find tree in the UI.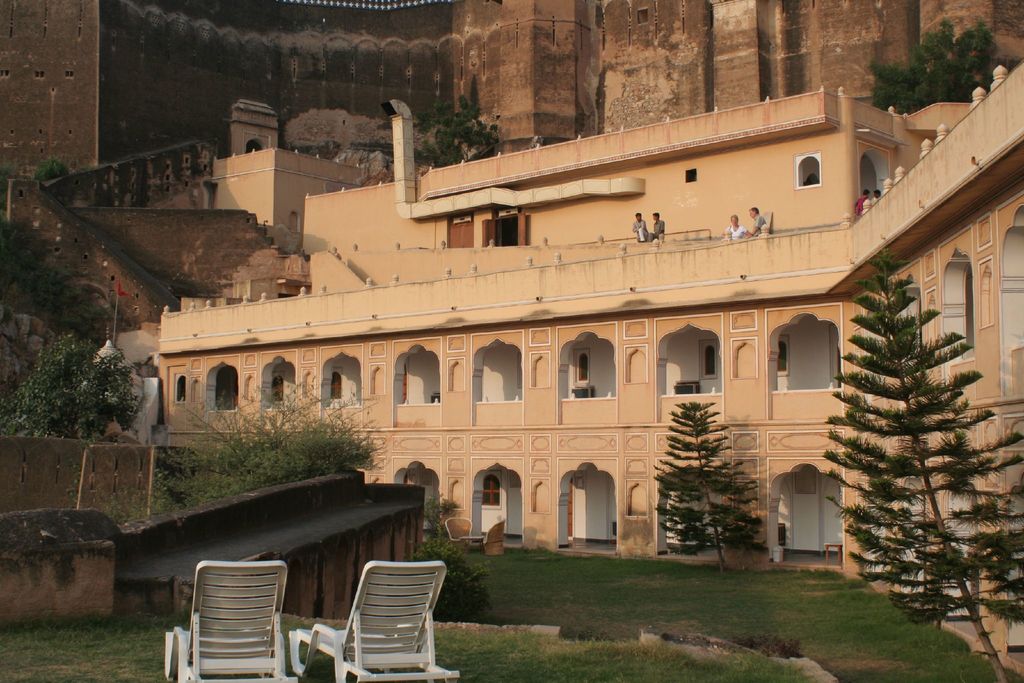
UI element at Rect(0, 329, 141, 440).
